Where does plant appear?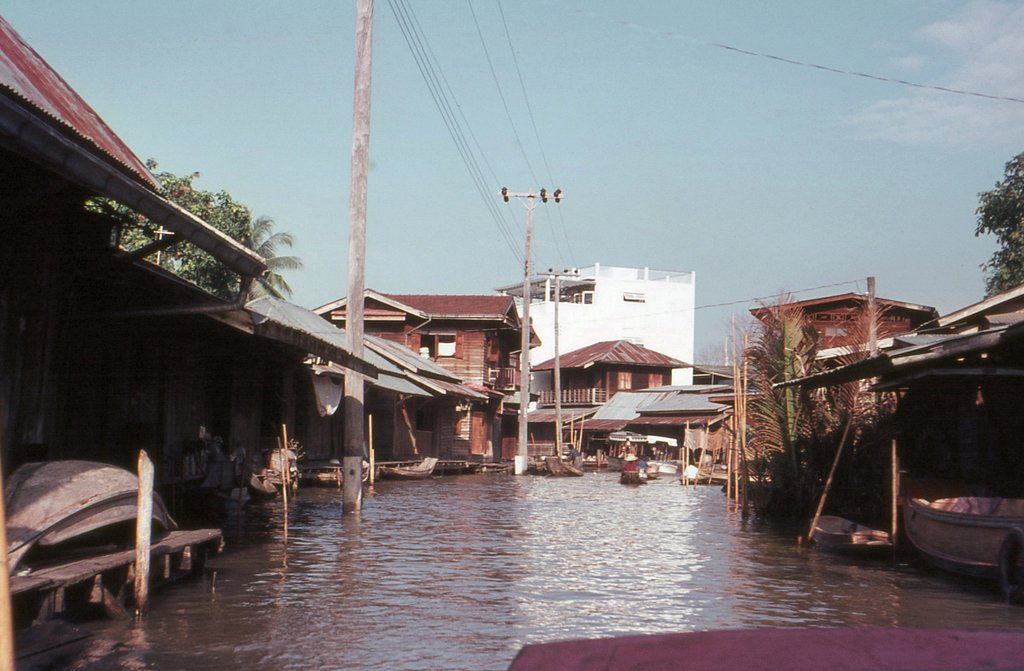
Appears at [173, 425, 246, 500].
